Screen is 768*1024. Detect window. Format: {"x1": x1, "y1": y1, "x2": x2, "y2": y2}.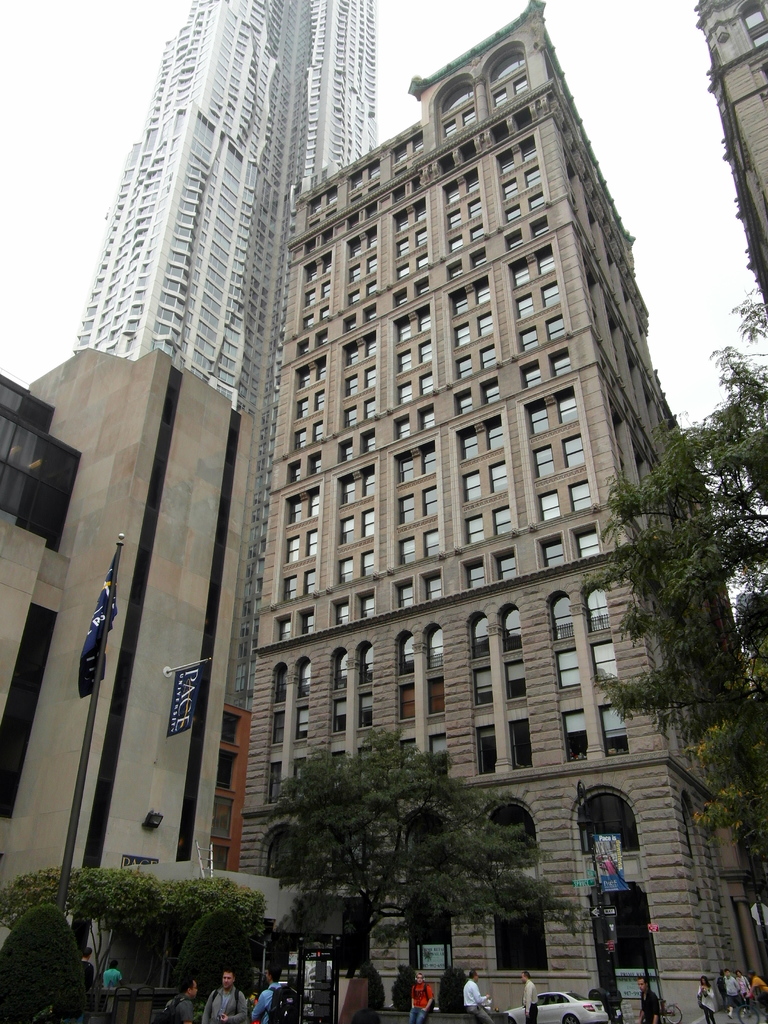
{"x1": 479, "y1": 346, "x2": 499, "y2": 368}.
